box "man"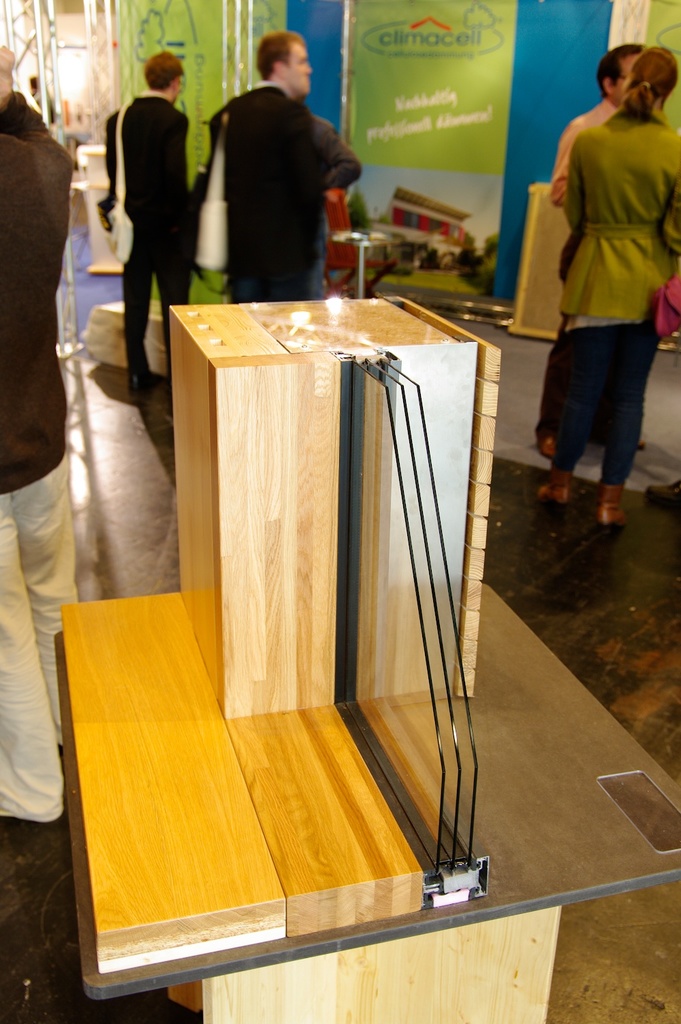
region(552, 42, 646, 242)
